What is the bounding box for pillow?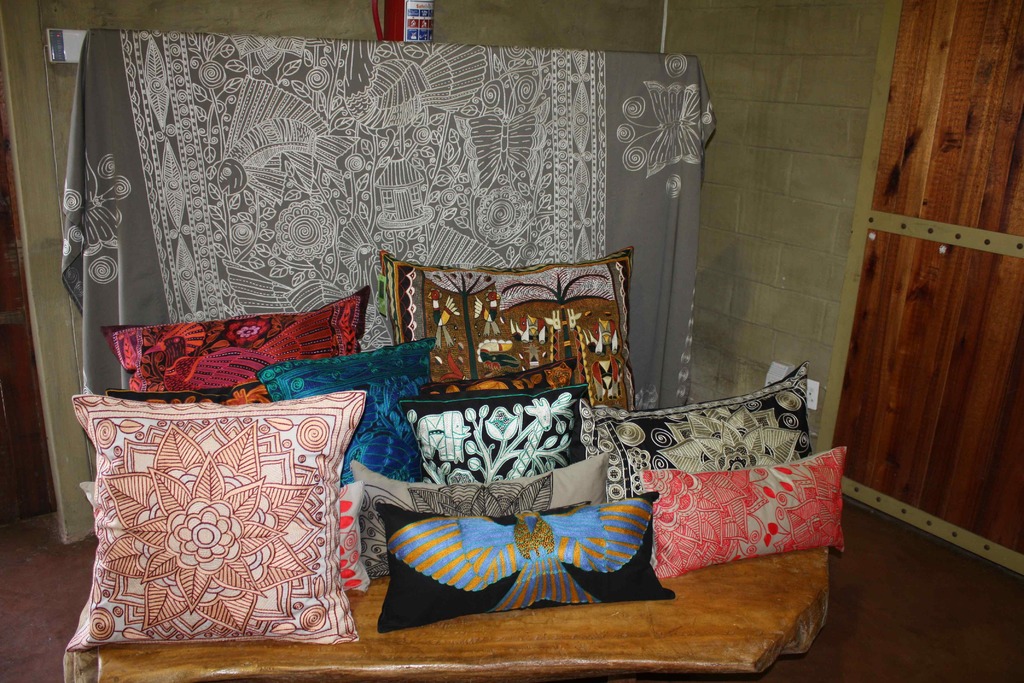
<box>349,452,607,582</box>.
